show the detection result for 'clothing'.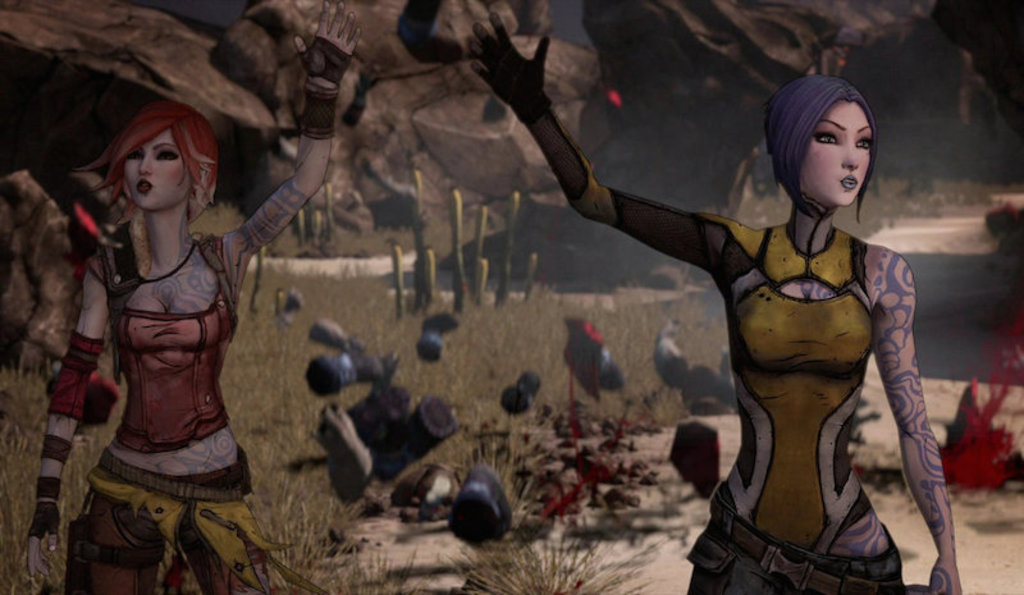
l=575, t=101, r=941, b=567.
